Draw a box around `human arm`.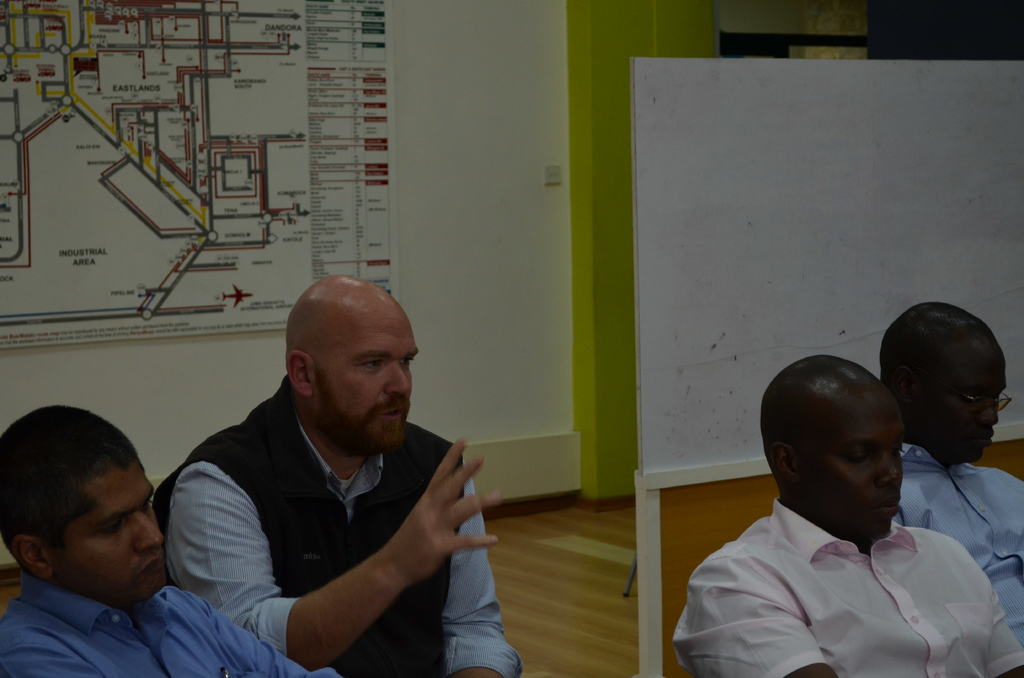
[670,547,835,677].
